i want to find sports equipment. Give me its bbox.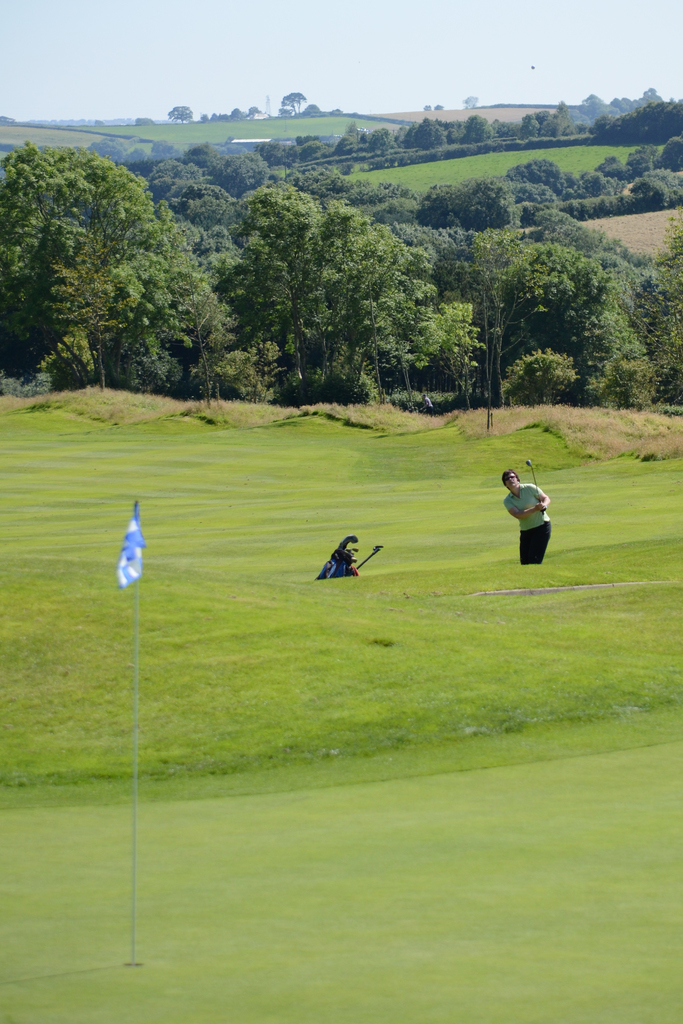
356,546,384,572.
